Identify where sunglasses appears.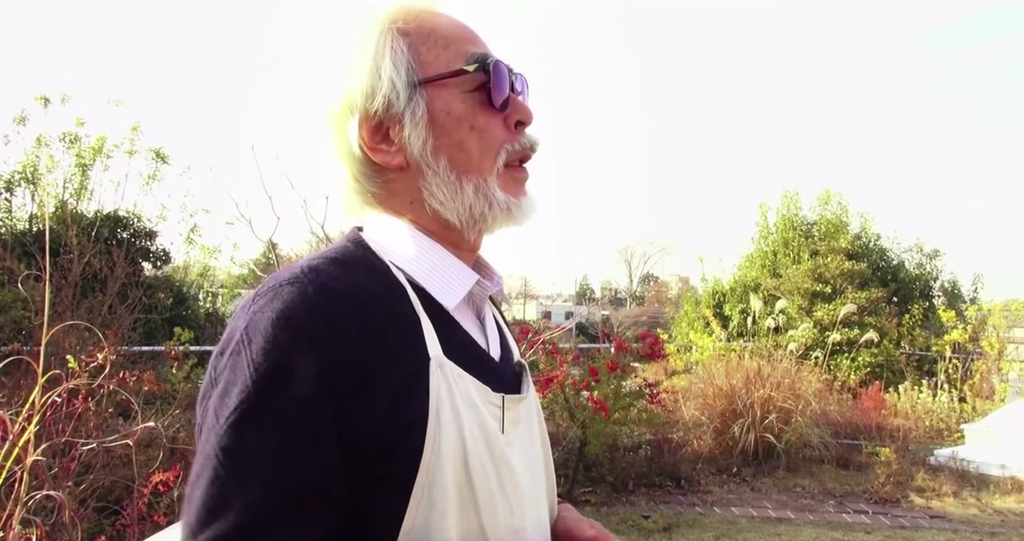
Appears at {"x1": 408, "y1": 54, "x2": 530, "y2": 113}.
